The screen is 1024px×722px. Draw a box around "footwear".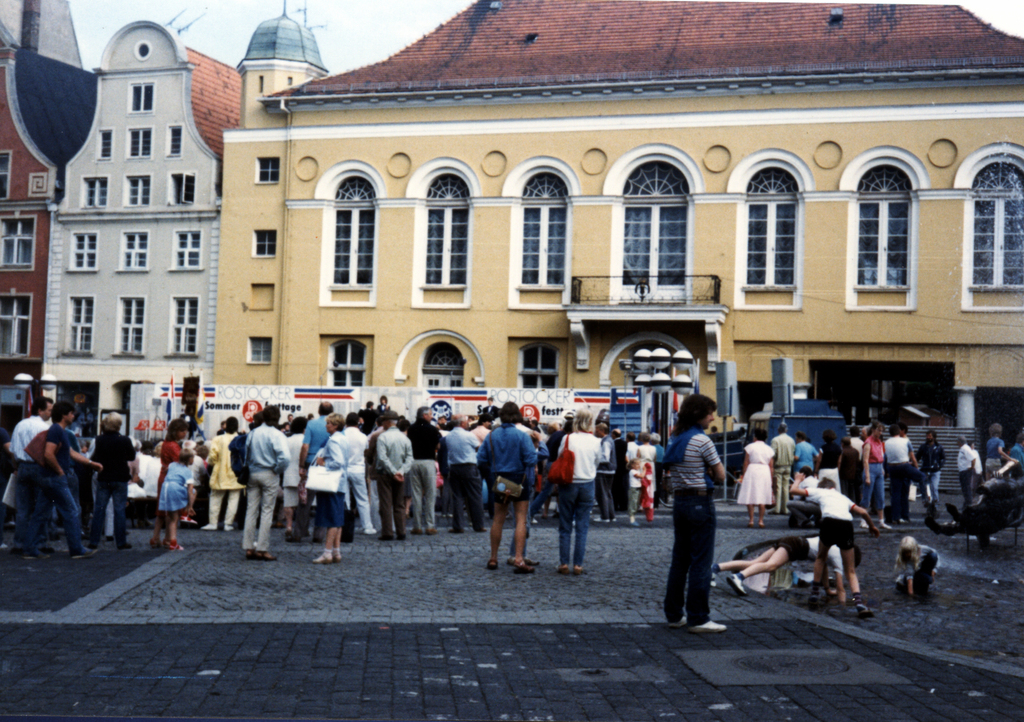
select_region(340, 536, 353, 543).
